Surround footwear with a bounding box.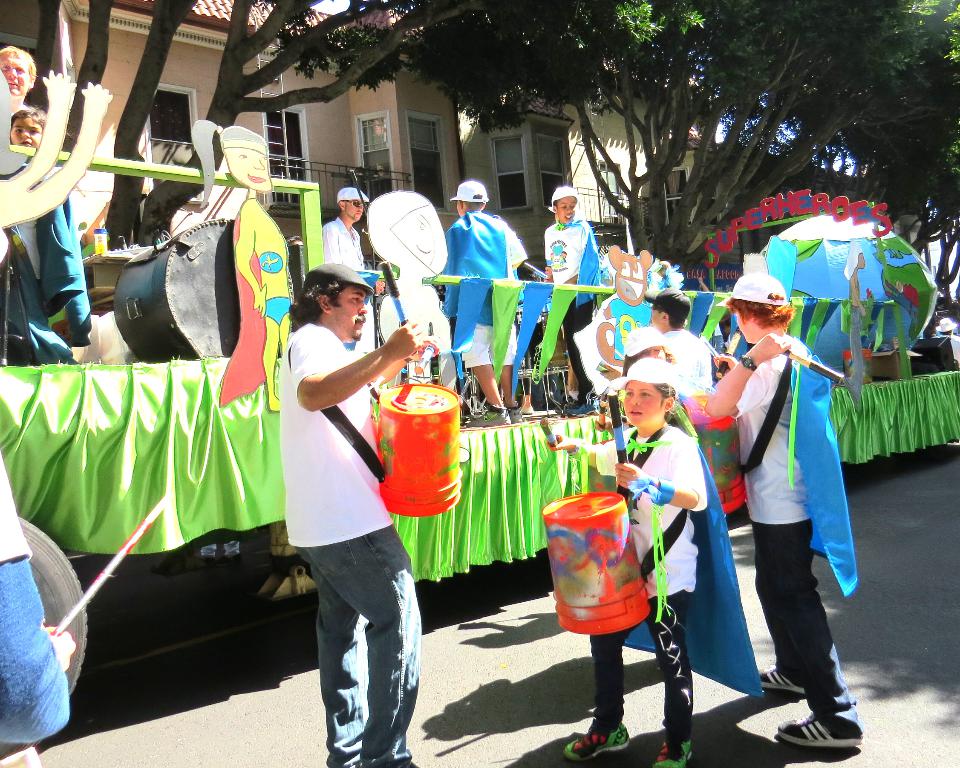
(left=505, top=402, right=524, bottom=425).
